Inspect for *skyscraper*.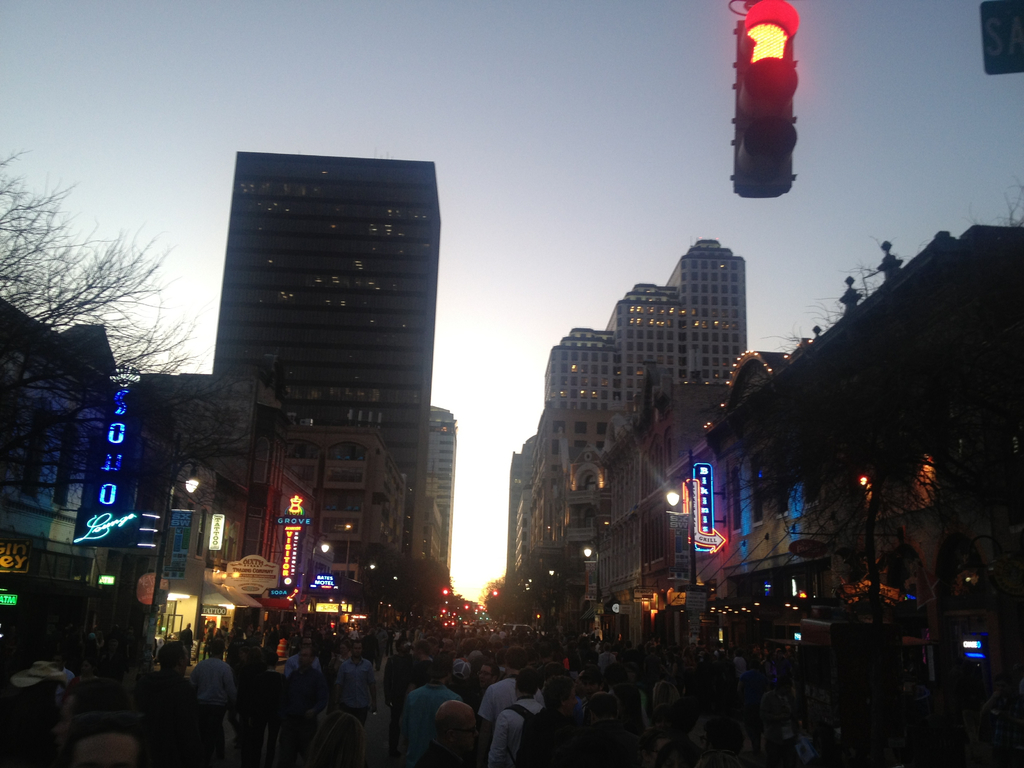
Inspection: 506/232/756/557.
